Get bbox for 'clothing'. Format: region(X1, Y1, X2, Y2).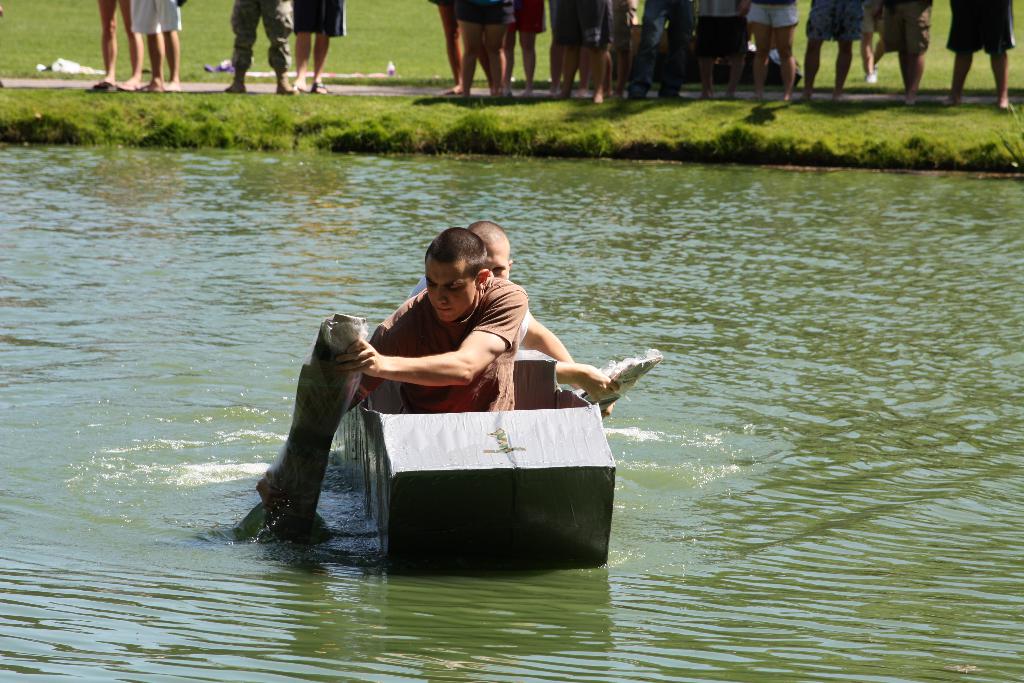
region(230, 0, 297, 77).
